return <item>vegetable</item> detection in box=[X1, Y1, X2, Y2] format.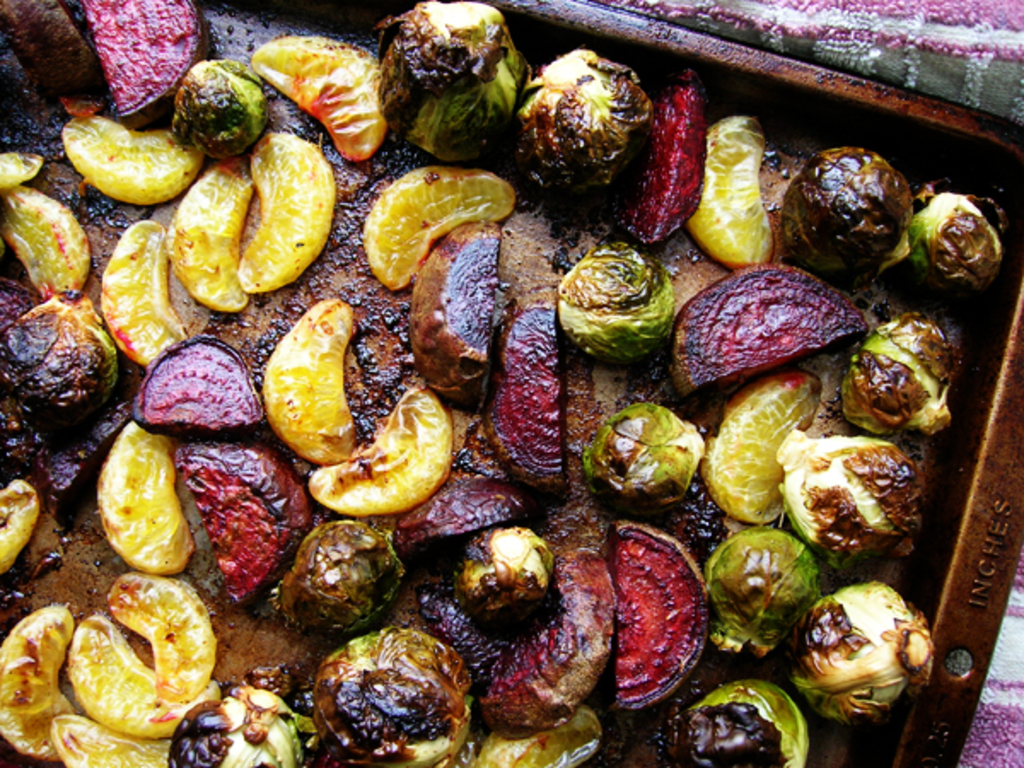
box=[457, 517, 558, 626].
